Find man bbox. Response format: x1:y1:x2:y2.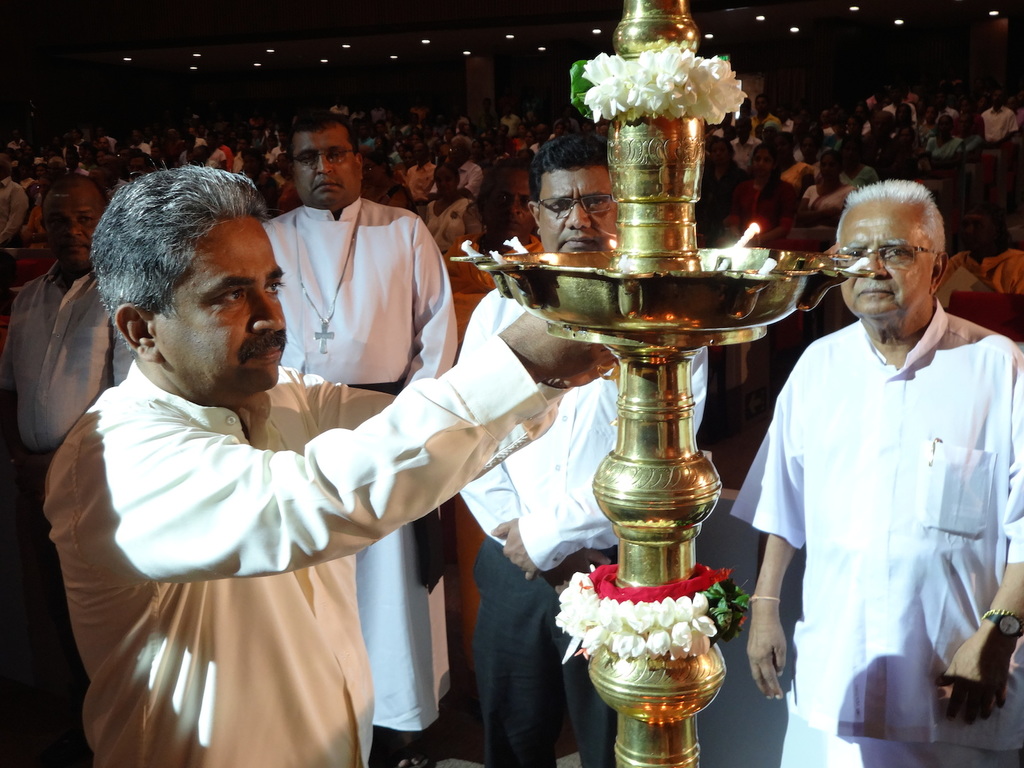
0:173:137:767.
